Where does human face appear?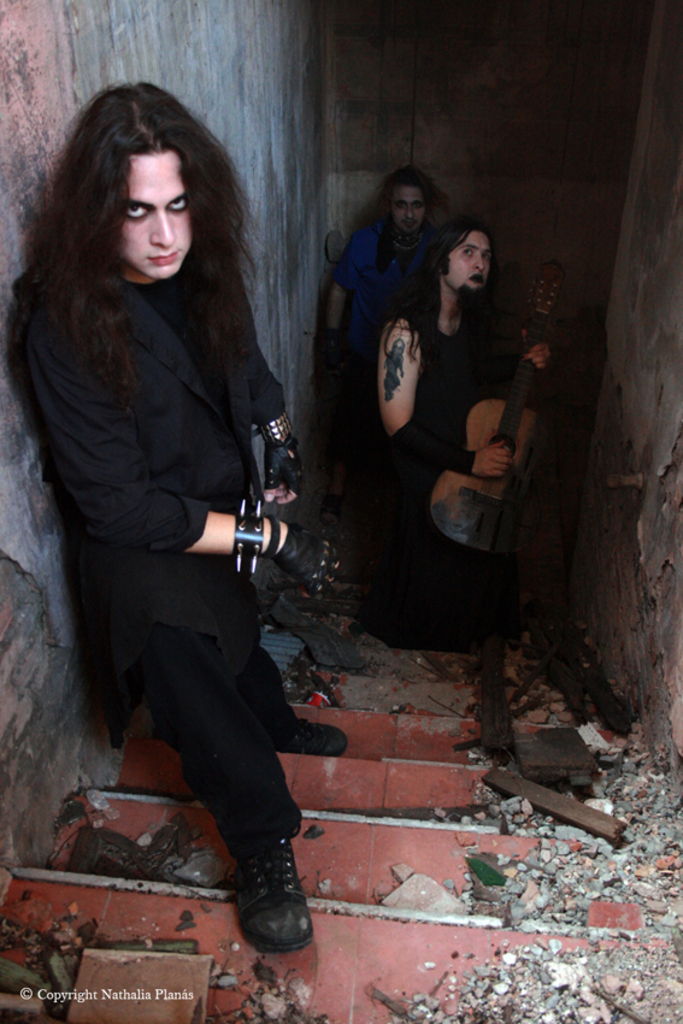
Appears at select_region(393, 188, 426, 236).
